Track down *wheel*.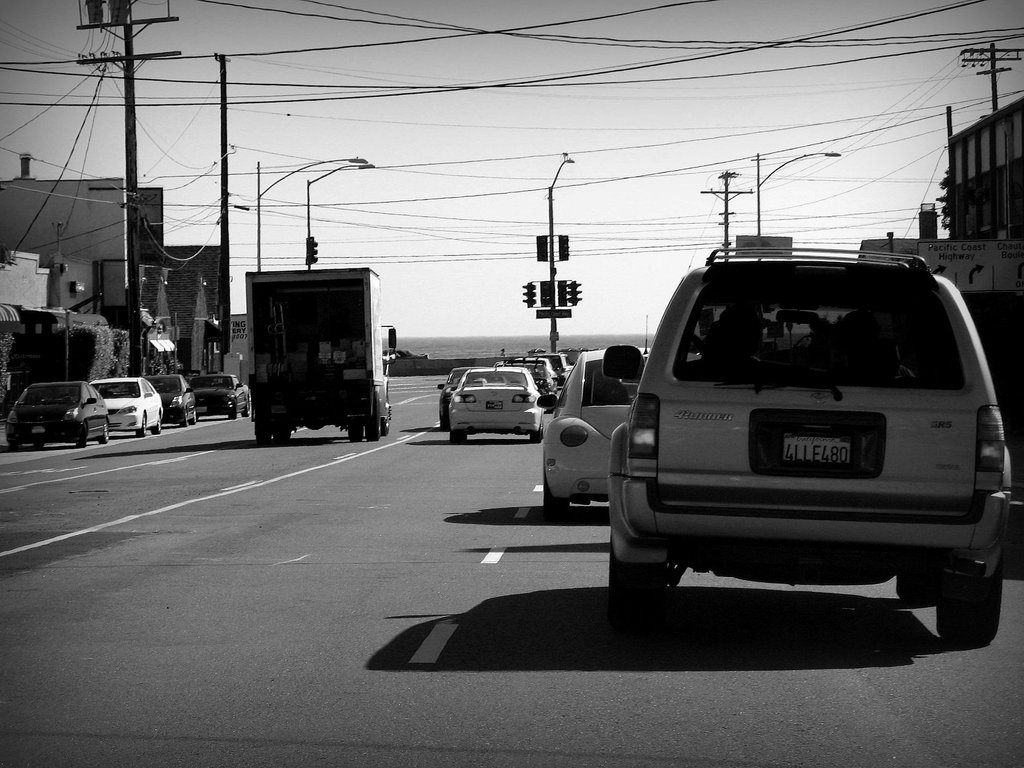
Tracked to (381, 391, 391, 435).
